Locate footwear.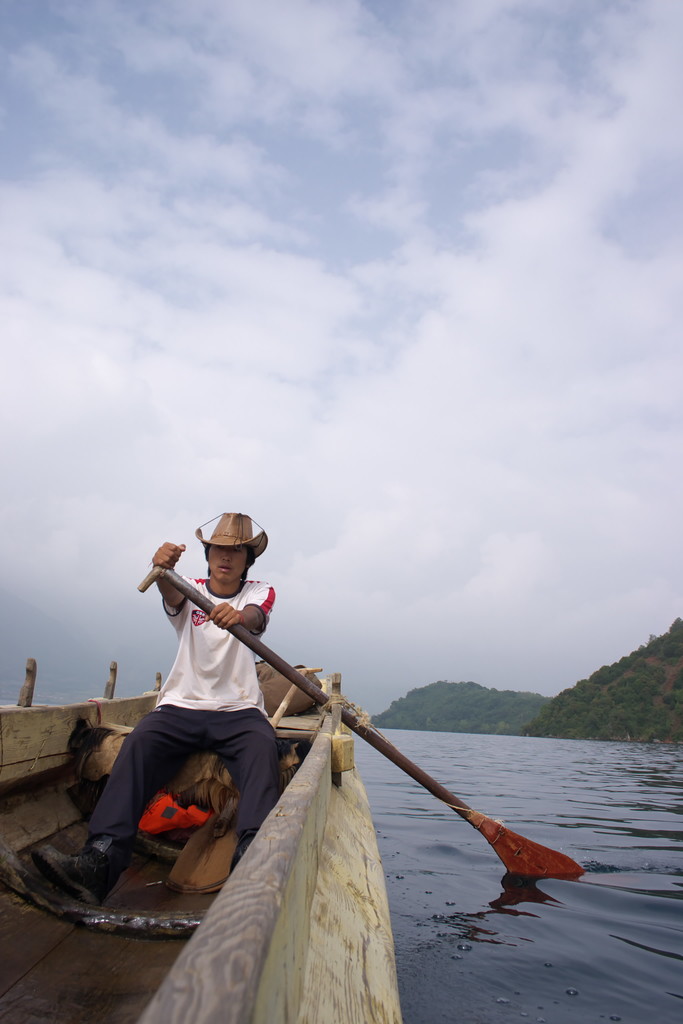
Bounding box: [x1=37, y1=836, x2=136, y2=906].
